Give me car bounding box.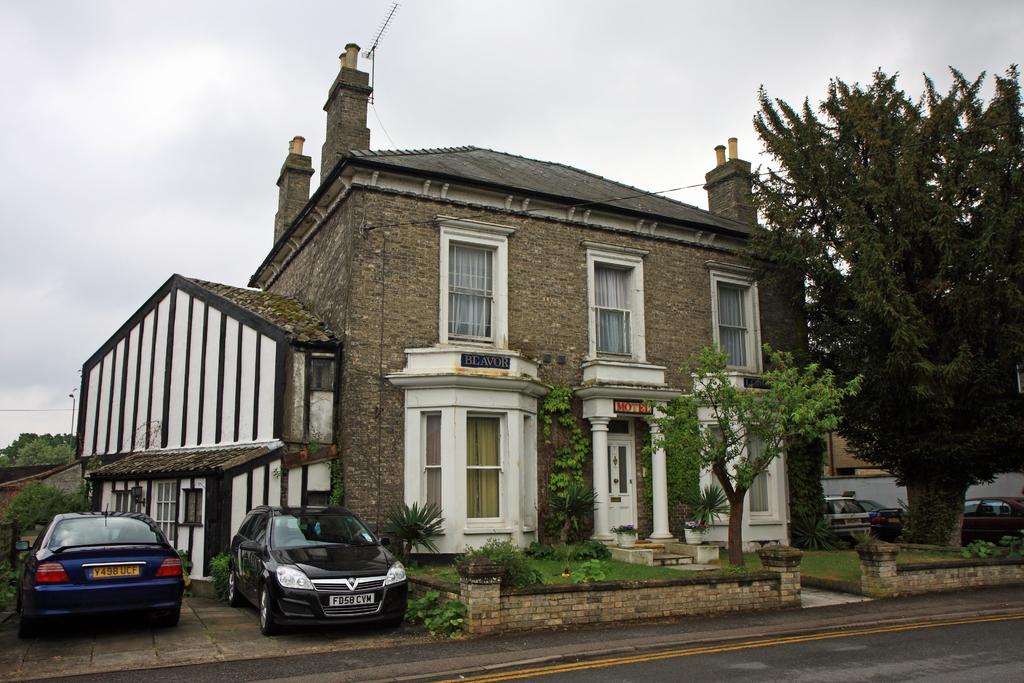
221,502,411,634.
